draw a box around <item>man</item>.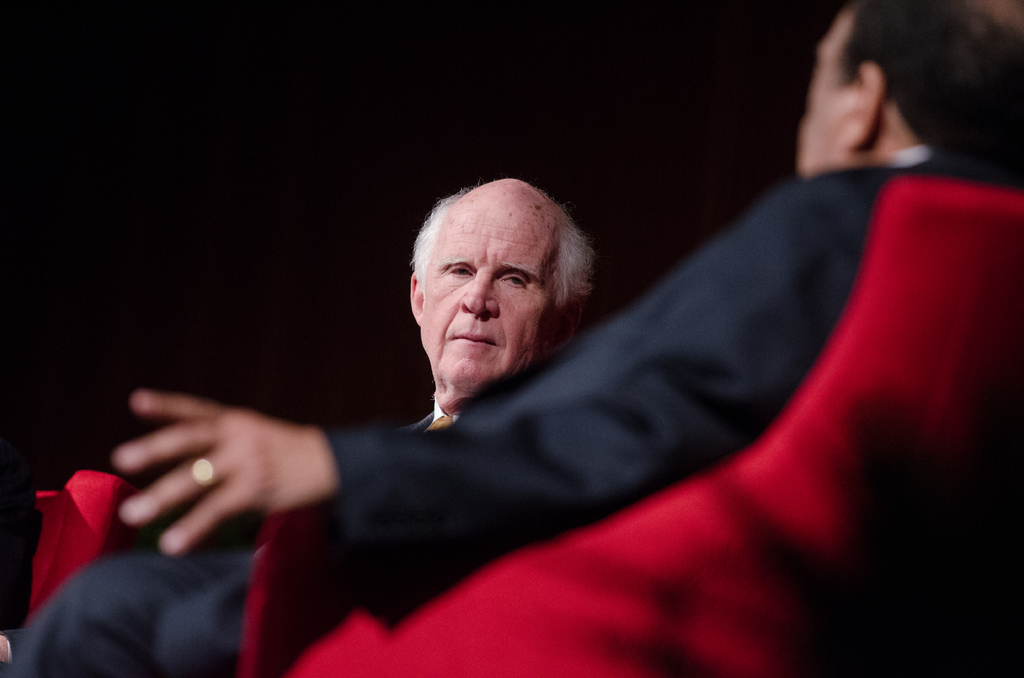
select_region(380, 177, 593, 437).
